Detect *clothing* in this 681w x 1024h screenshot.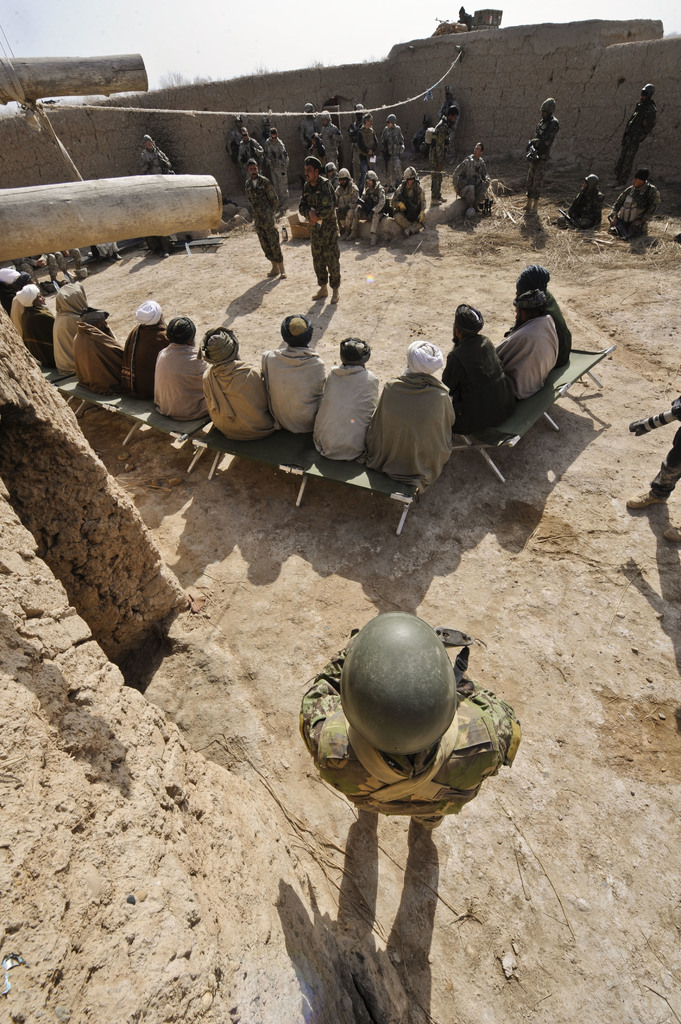
Detection: <bbox>309, 365, 384, 460</bbox>.
